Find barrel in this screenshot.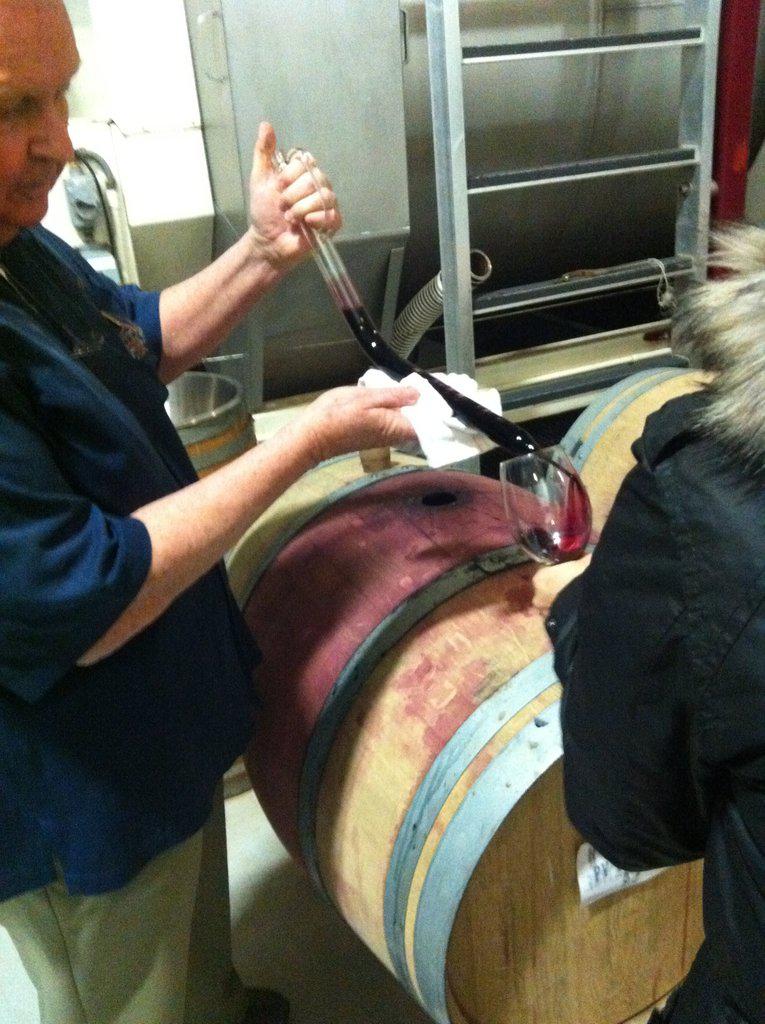
The bounding box for barrel is box(241, 421, 734, 1023).
